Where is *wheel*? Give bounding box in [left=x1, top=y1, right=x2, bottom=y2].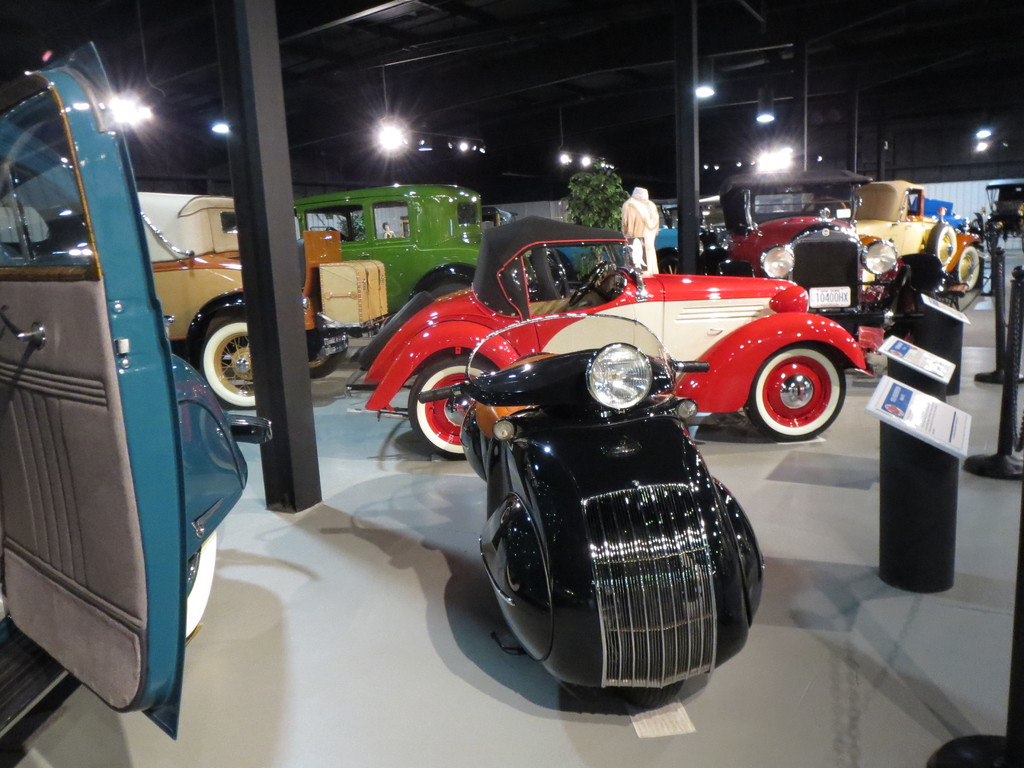
[left=198, top=318, right=253, bottom=414].
